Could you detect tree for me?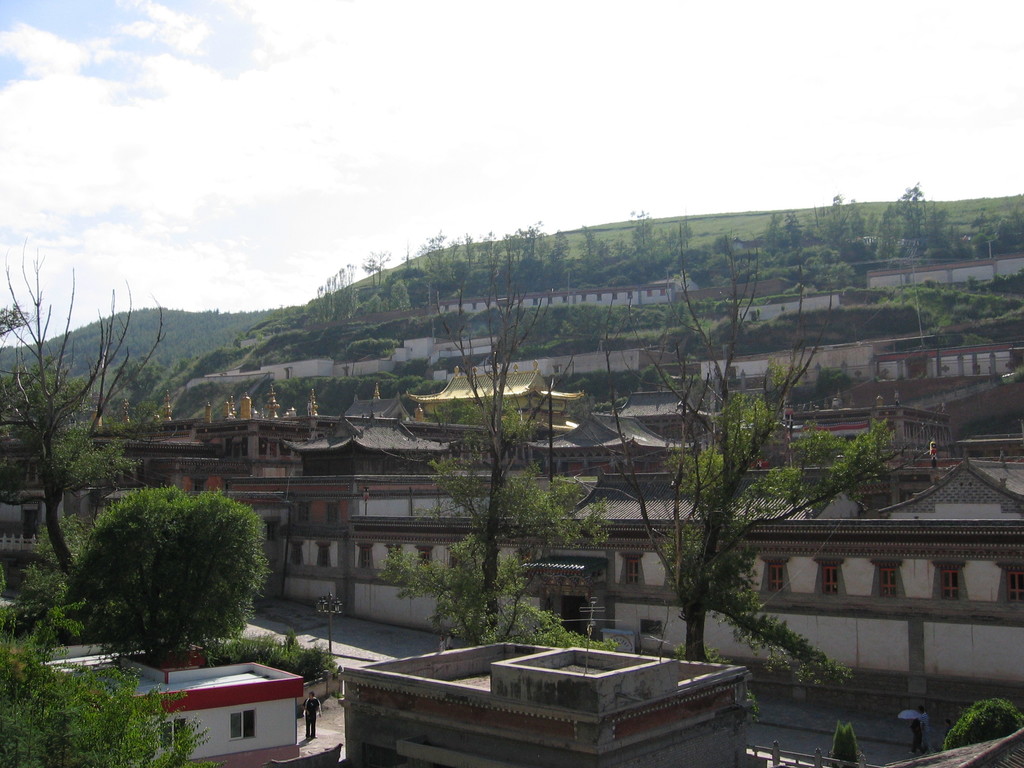
Detection result: detection(376, 252, 620, 646).
